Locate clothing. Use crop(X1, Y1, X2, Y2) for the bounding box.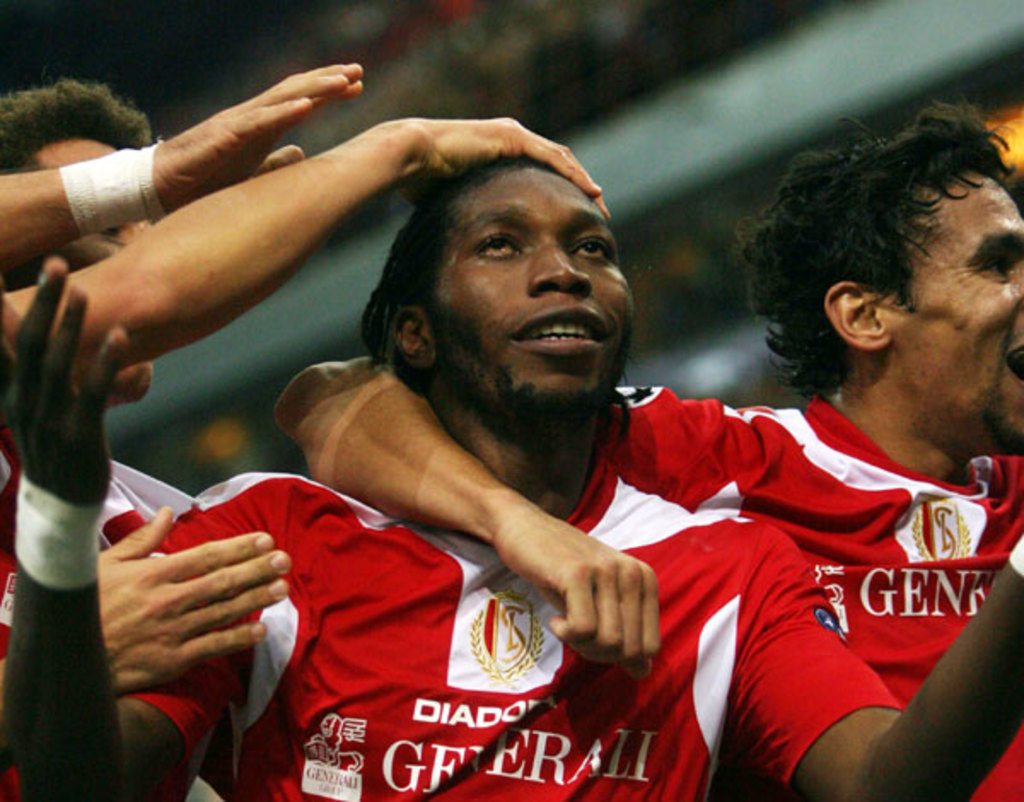
crop(0, 420, 164, 800).
